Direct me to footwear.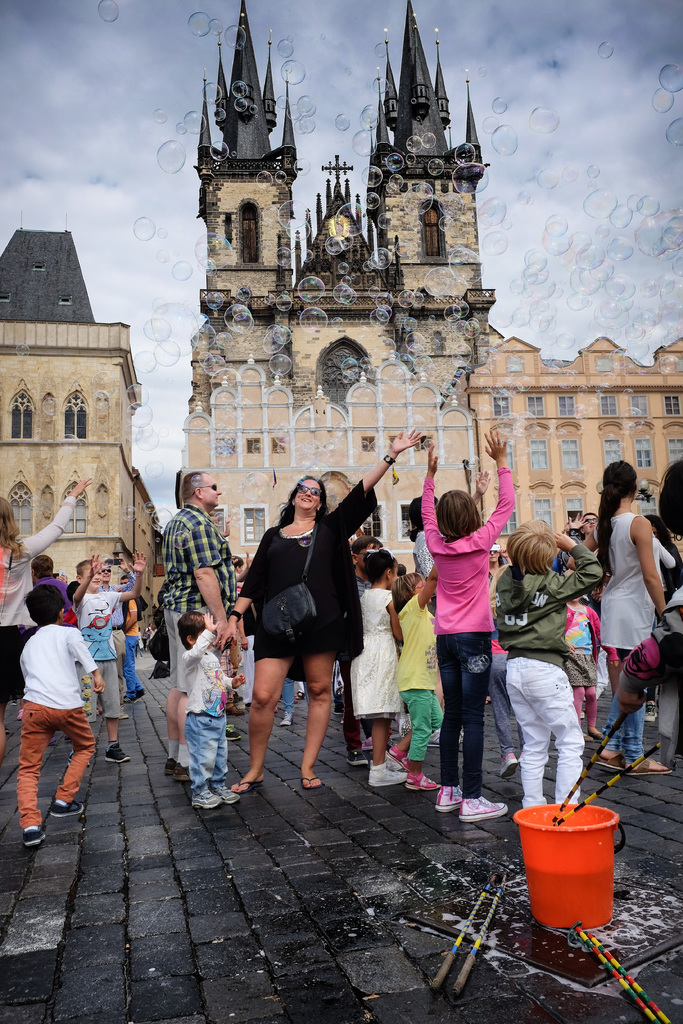
Direction: bbox(138, 685, 149, 699).
